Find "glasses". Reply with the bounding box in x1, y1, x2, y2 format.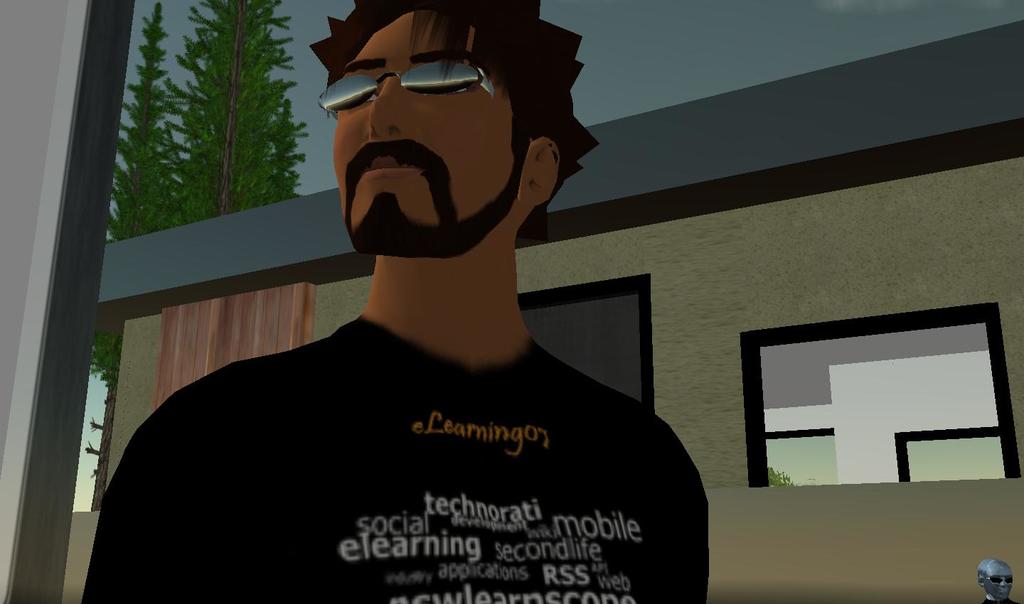
319, 60, 495, 118.
